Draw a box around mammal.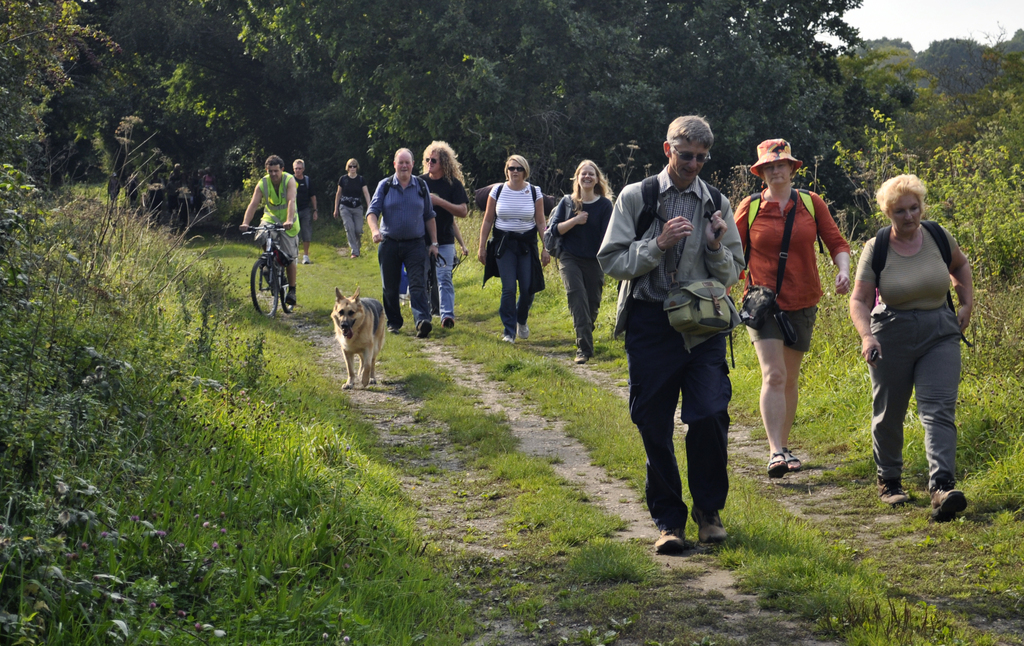
Rect(478, 152, 548, 344).
